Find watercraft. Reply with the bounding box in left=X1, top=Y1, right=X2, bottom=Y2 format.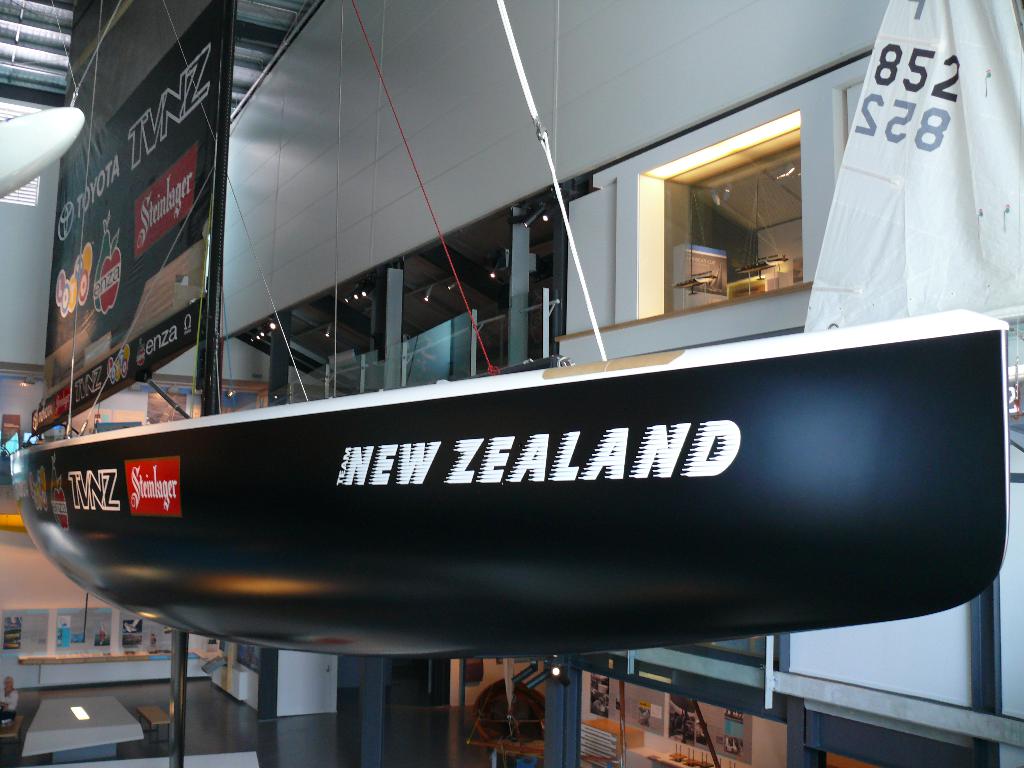
left=9, top=1, right=1009, bottom=655.
